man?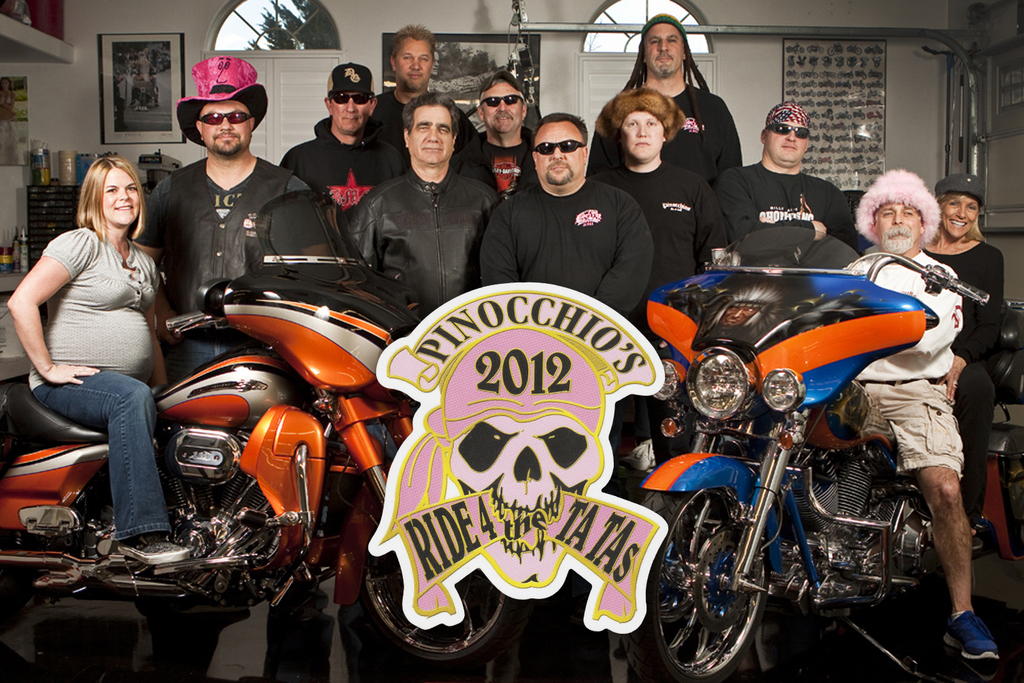
[left=134, top=58, right=317, bottom=377]
